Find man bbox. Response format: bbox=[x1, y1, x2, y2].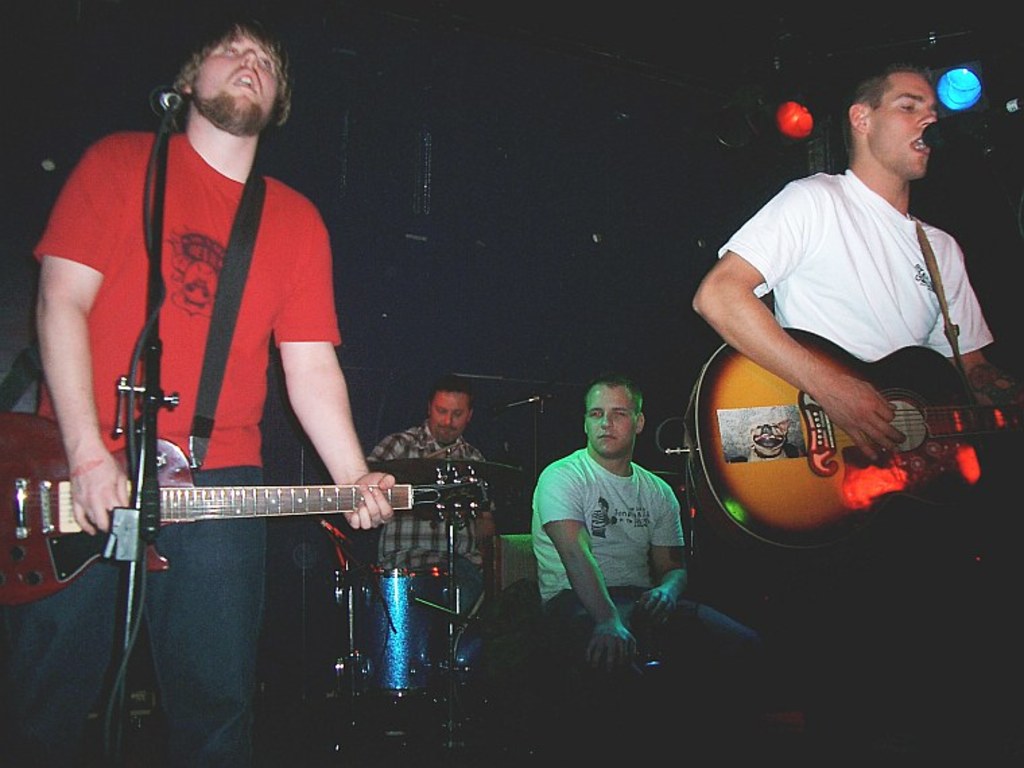
bbox=[364, 373, 497, 583].
